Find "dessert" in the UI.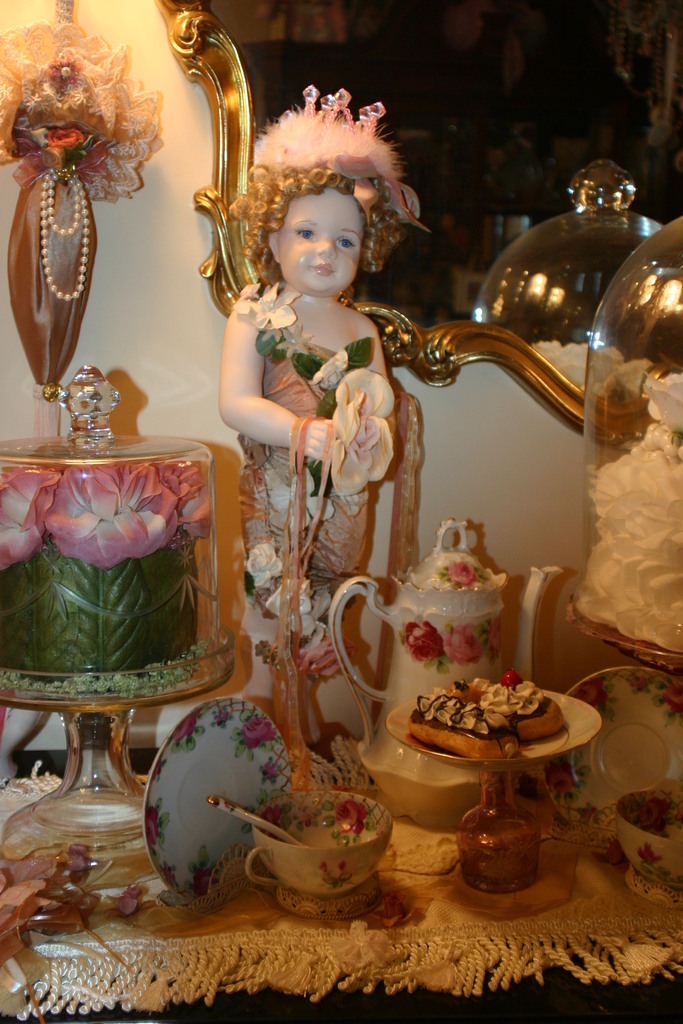
UI element at [x1=388, y1=684, x2=609, y2=781].
